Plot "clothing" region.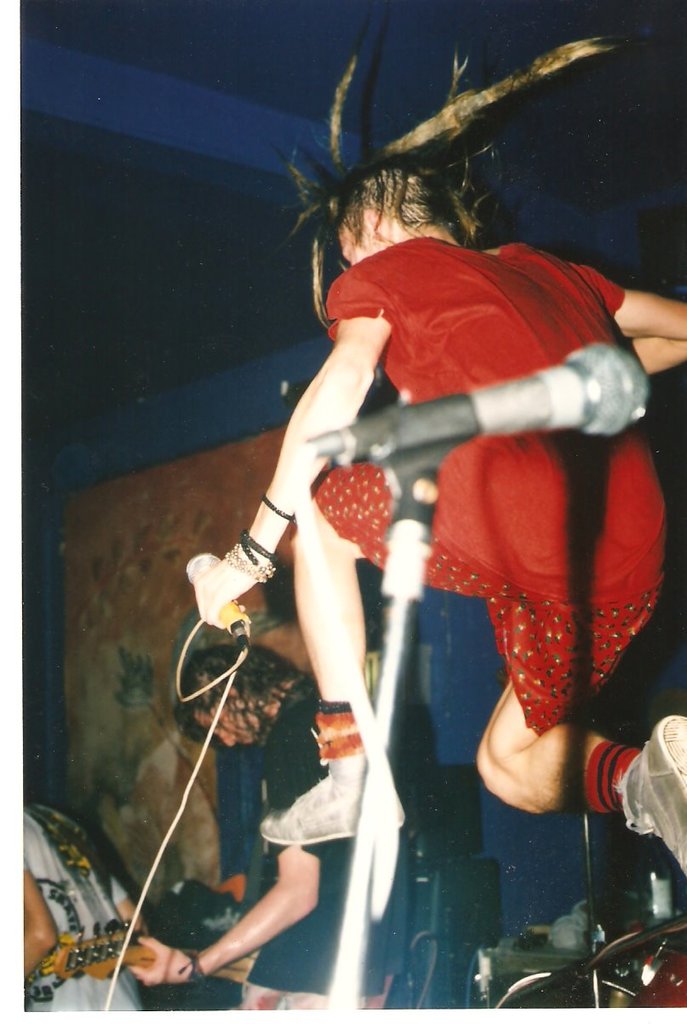
Plotted at 249 703 405 1023.
